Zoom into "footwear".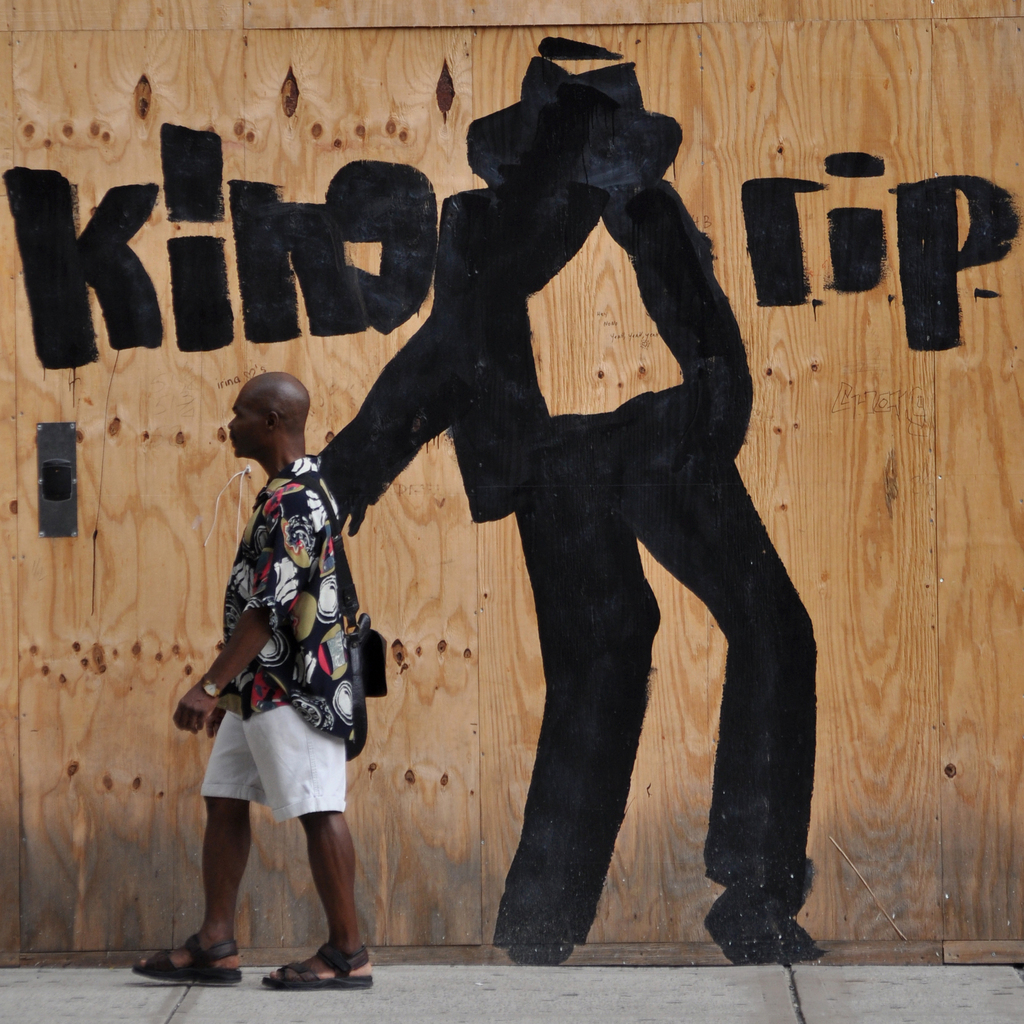
Zoom target: bbox(127, 934, 246, 994).
